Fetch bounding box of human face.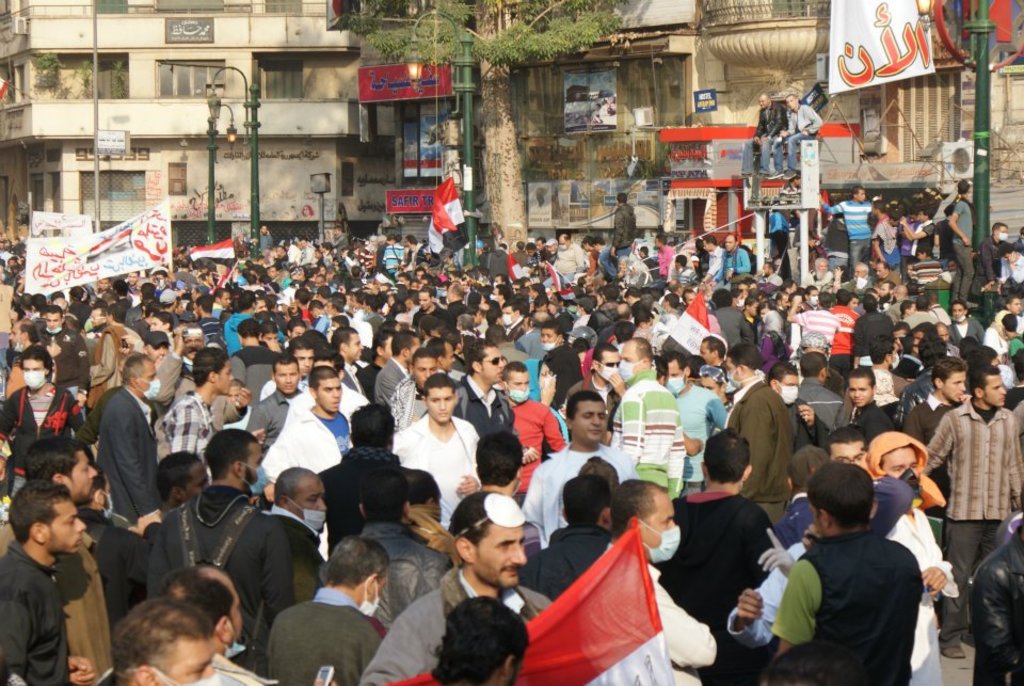
Bbox: <region>272, 361, 299, 392</region>.
